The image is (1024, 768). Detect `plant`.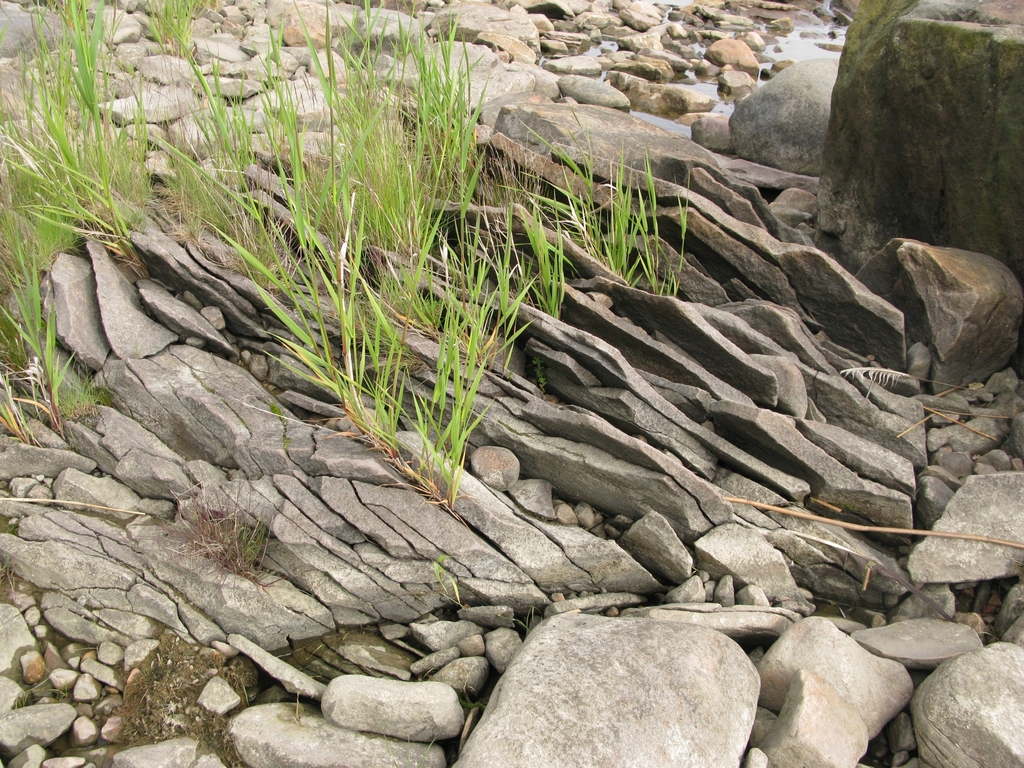
Detection: select_region(1, 3, 159, 281).
